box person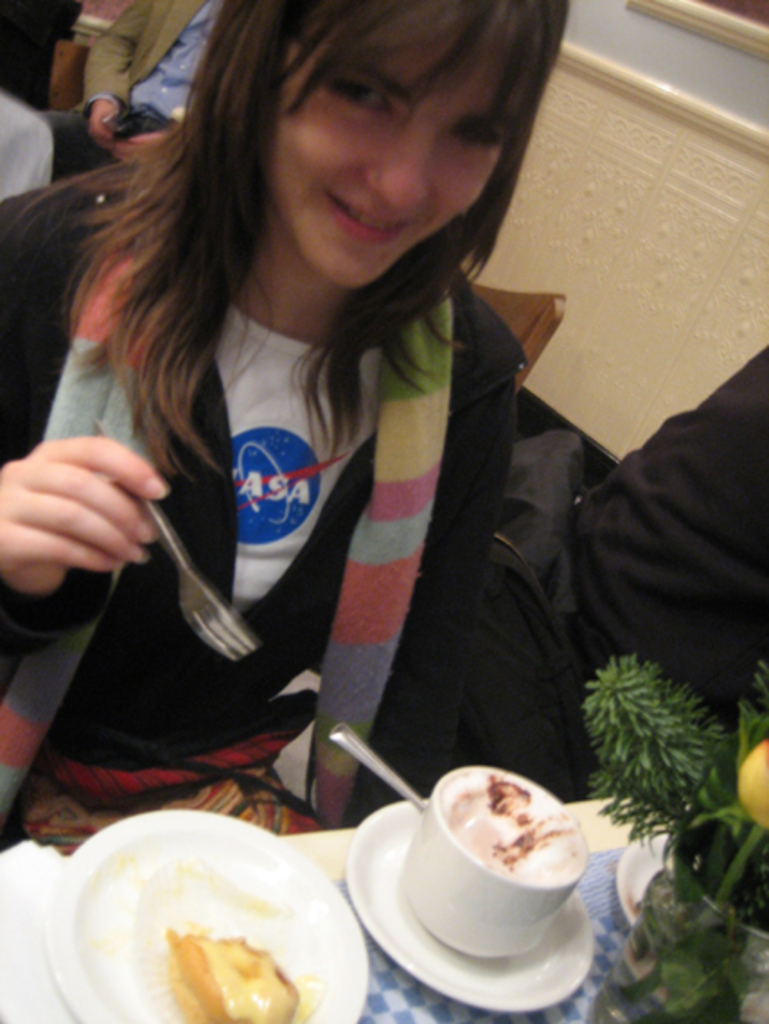
box(0, 0, 77, 111)
